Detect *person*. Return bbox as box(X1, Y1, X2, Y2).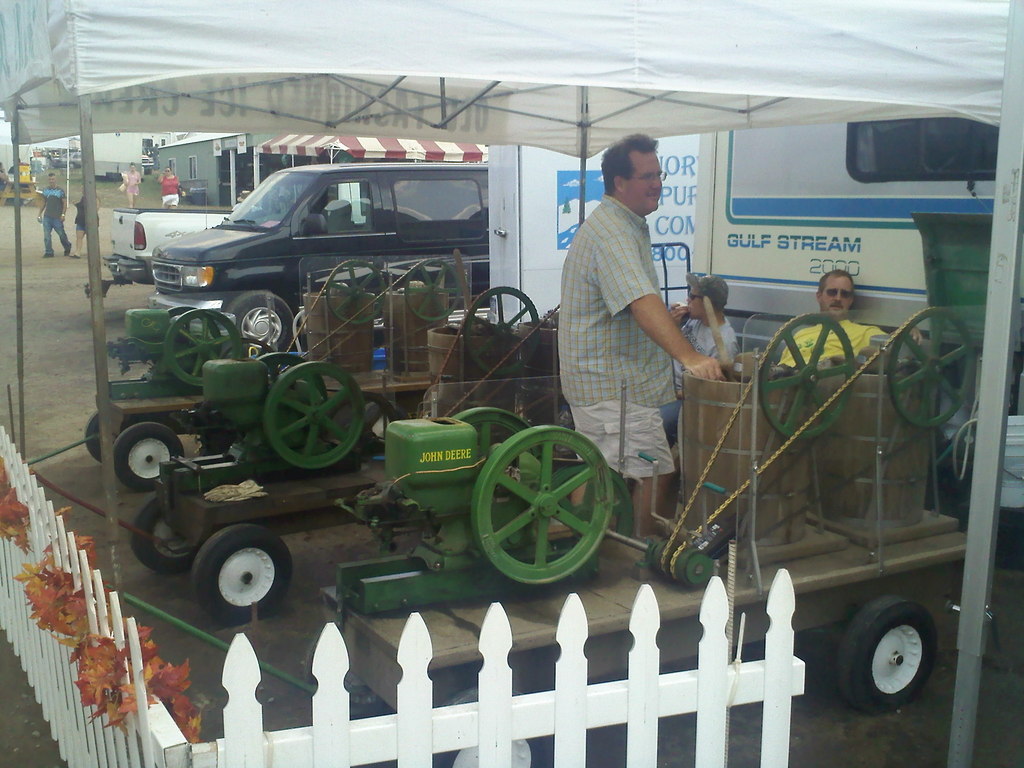
box(120, 162, 139, 209).
